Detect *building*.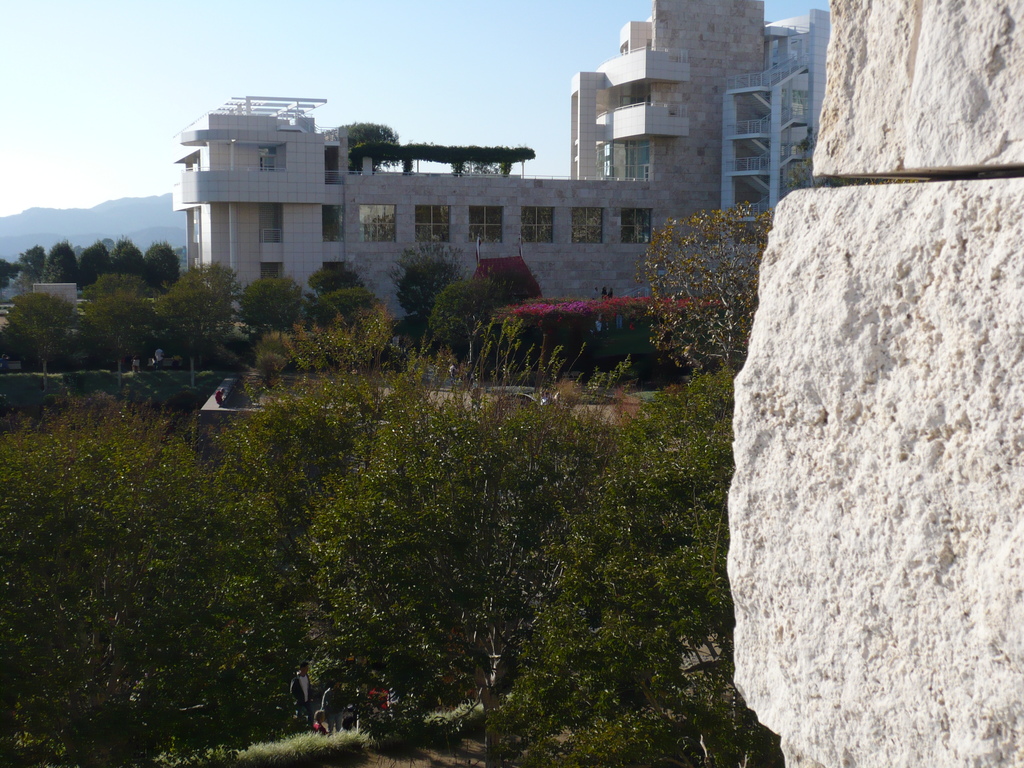
Detected at x1=167 y1=0 x2=830 y2=369.
